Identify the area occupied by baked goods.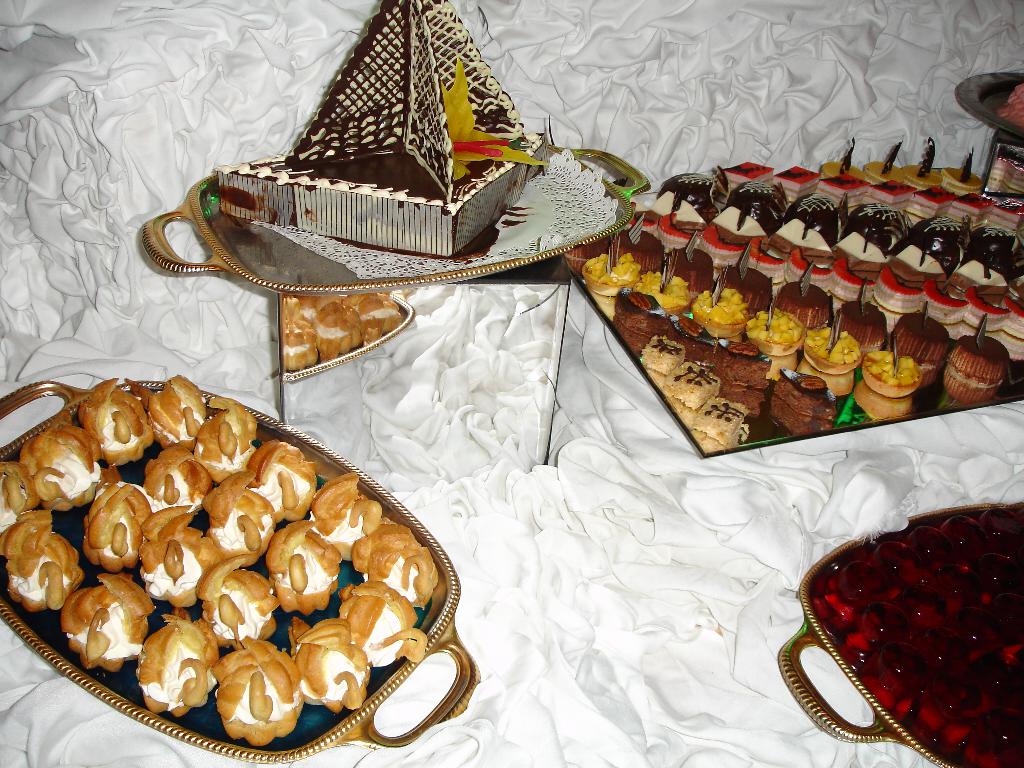
Area: bbox=(1005, 294, 1023, 335).
